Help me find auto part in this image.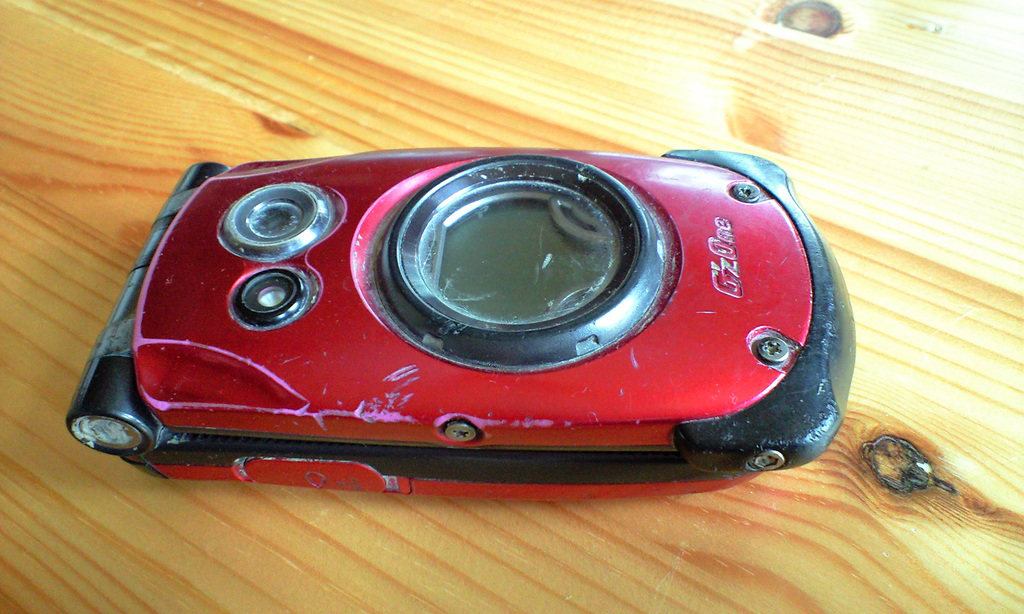
Found it: bbox=[18, 136, 855, 510].
